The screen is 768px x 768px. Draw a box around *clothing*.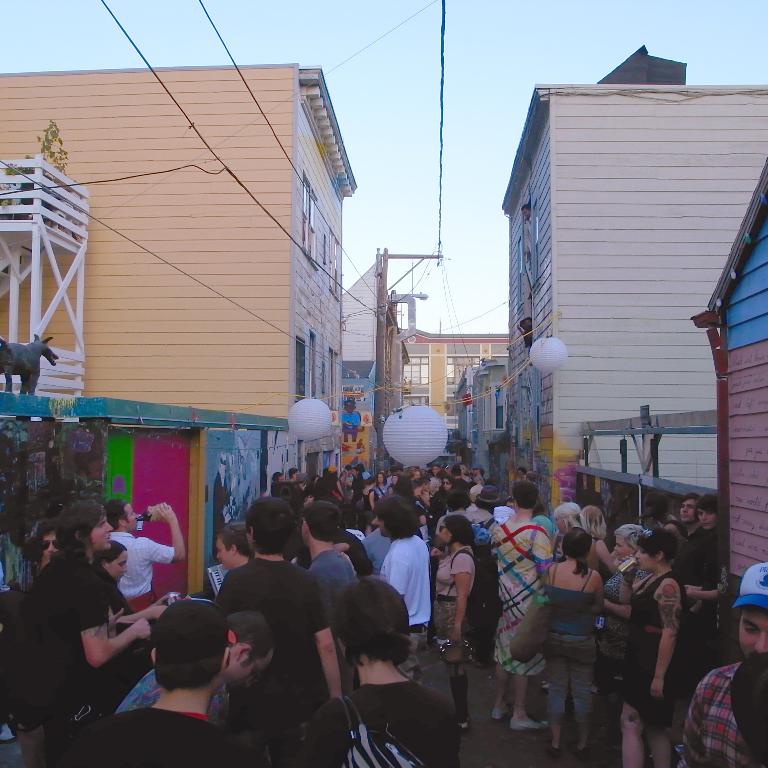
l=370, t=482, r=397, b=502.
